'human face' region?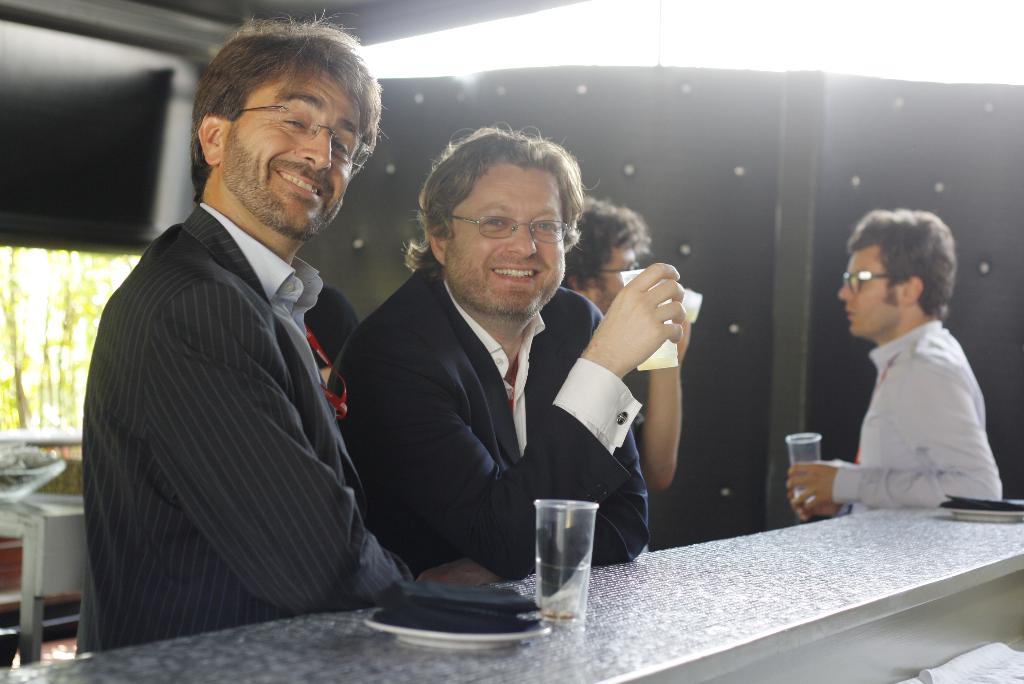
(x1=838, y1=246, x2=902, y2=334)
